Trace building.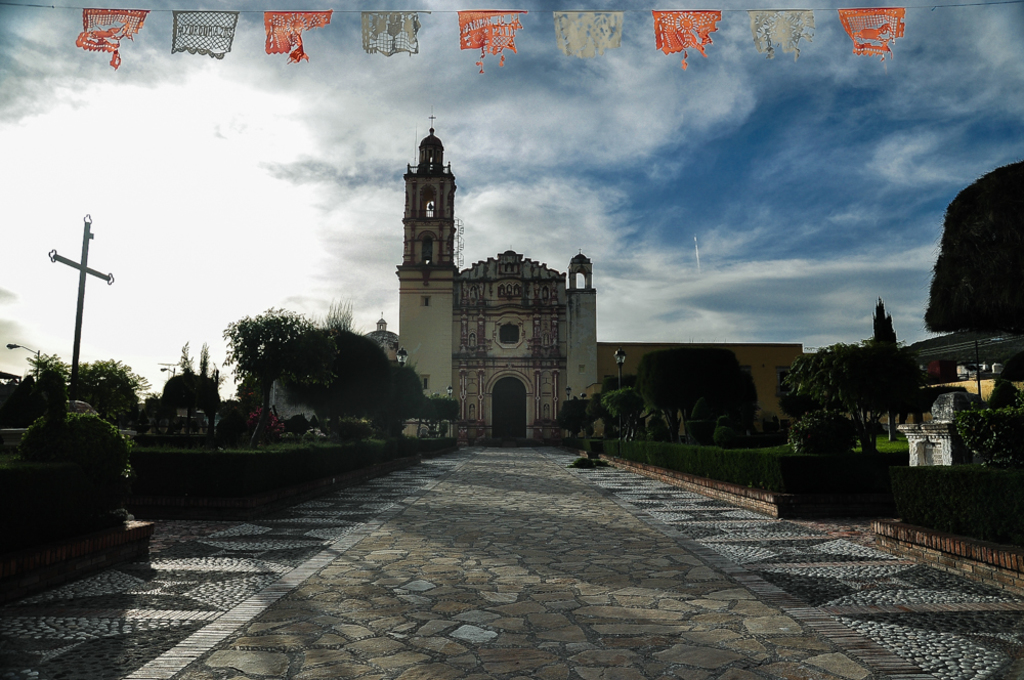
Traced to pyautogui.locateOnScreen(602, 340, 799, 443).
